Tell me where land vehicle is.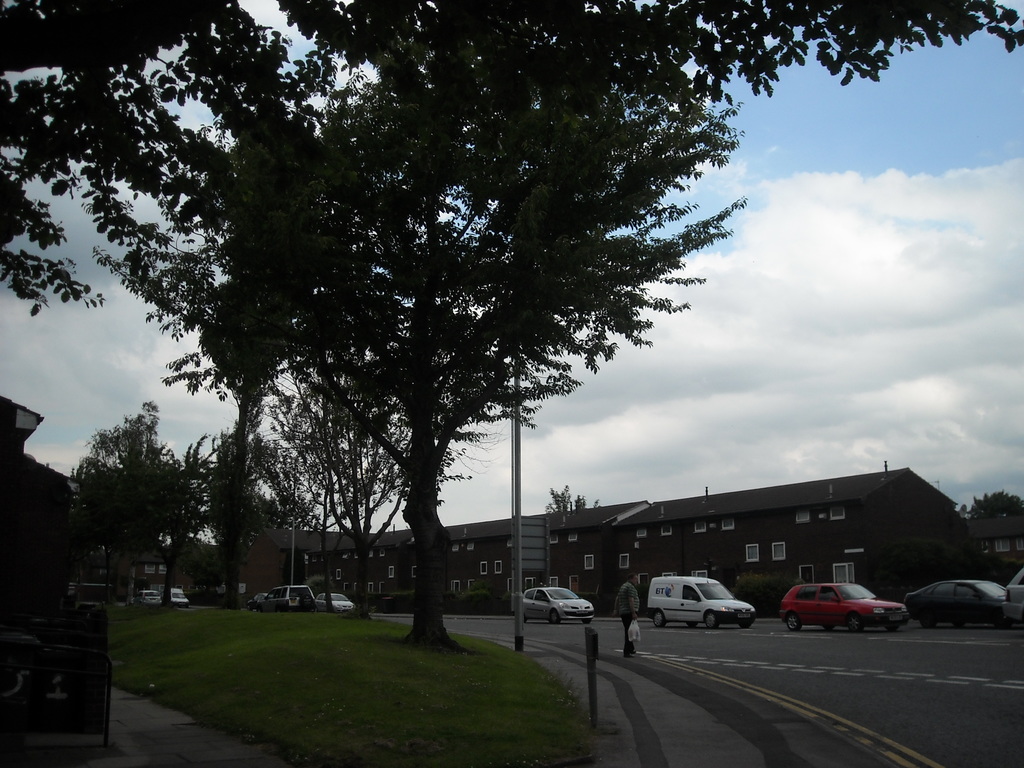
land vehicle is at {"left": 792, "top": 578, "right": 903, "bottom": 646}.
